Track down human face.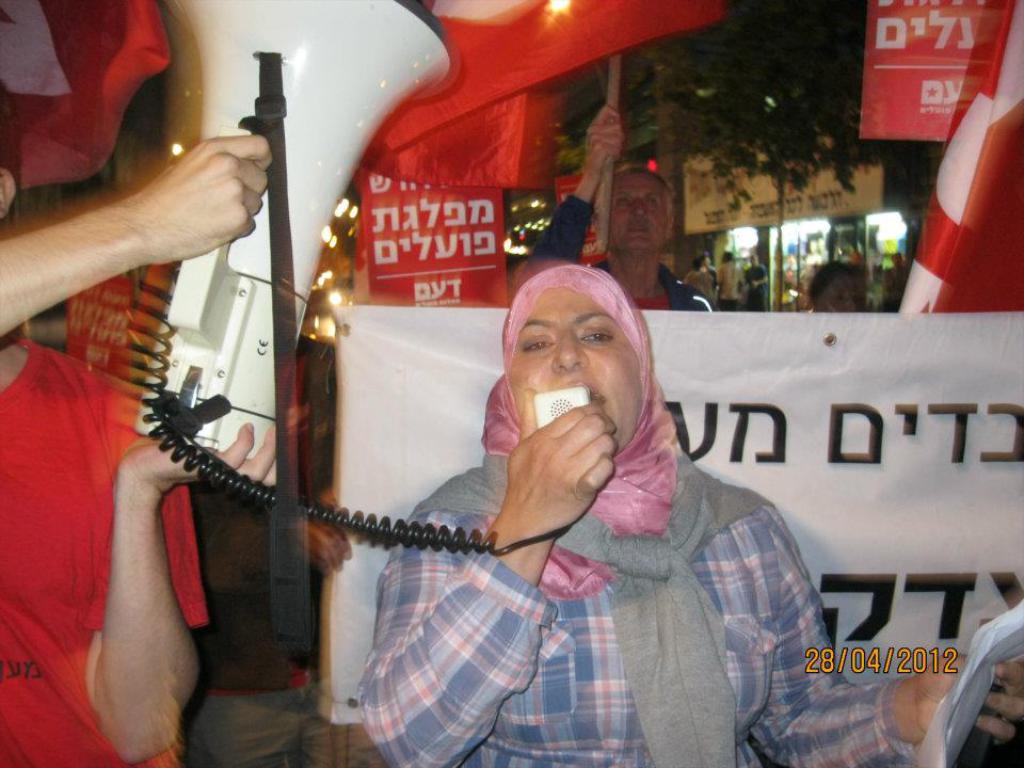
Tracked to crop(511, 284, 642, 450).
